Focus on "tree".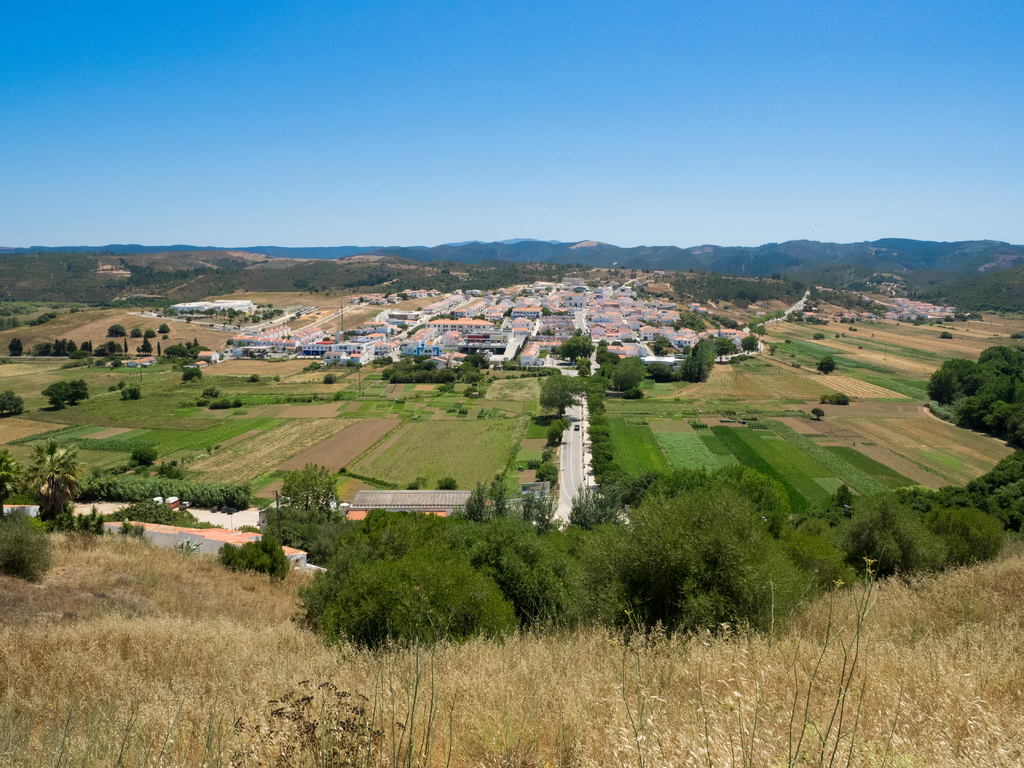
Focused at detection(196, 399, 206, 407).
